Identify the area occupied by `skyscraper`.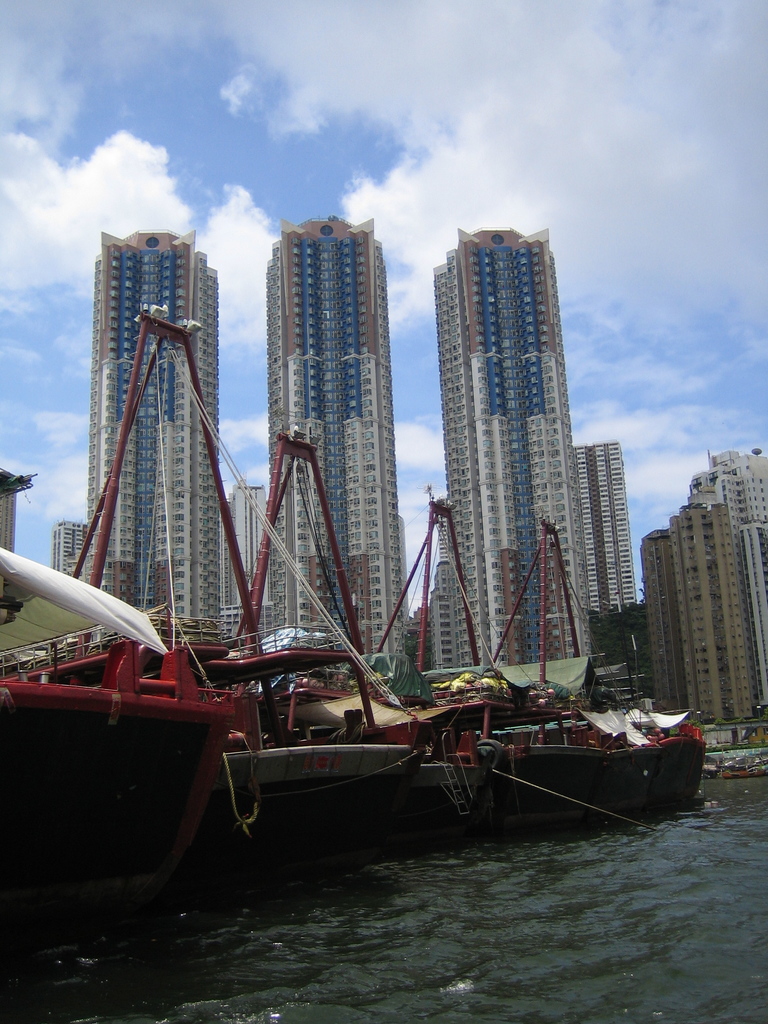
Area: Rect(643, 505, 767, 732).
